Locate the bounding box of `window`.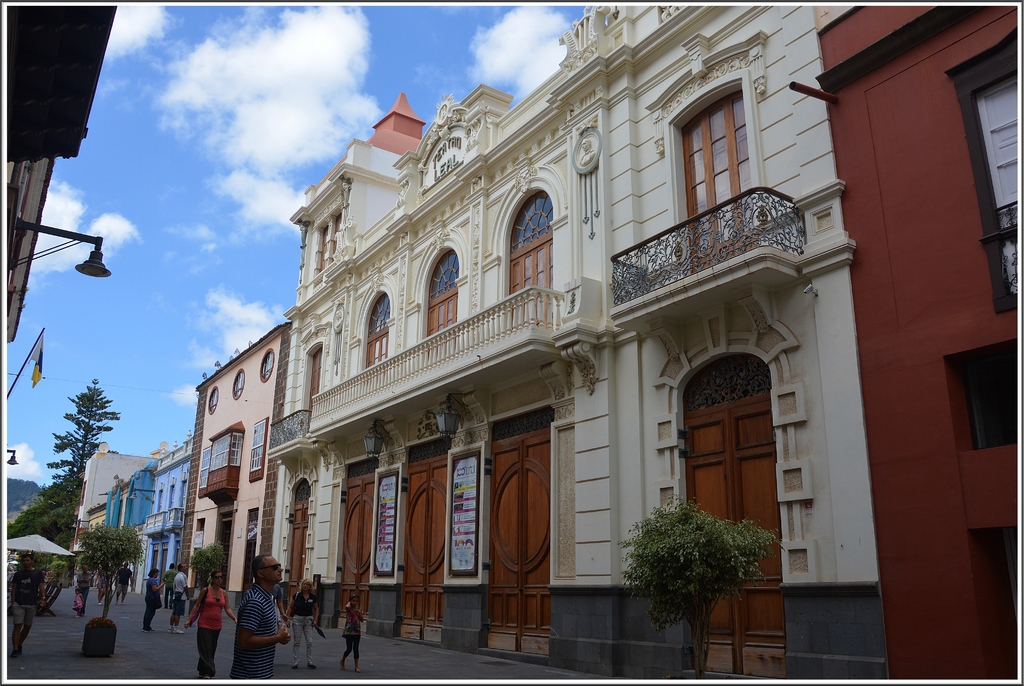
Bounding box: crop(507, 187, 554, 297).
